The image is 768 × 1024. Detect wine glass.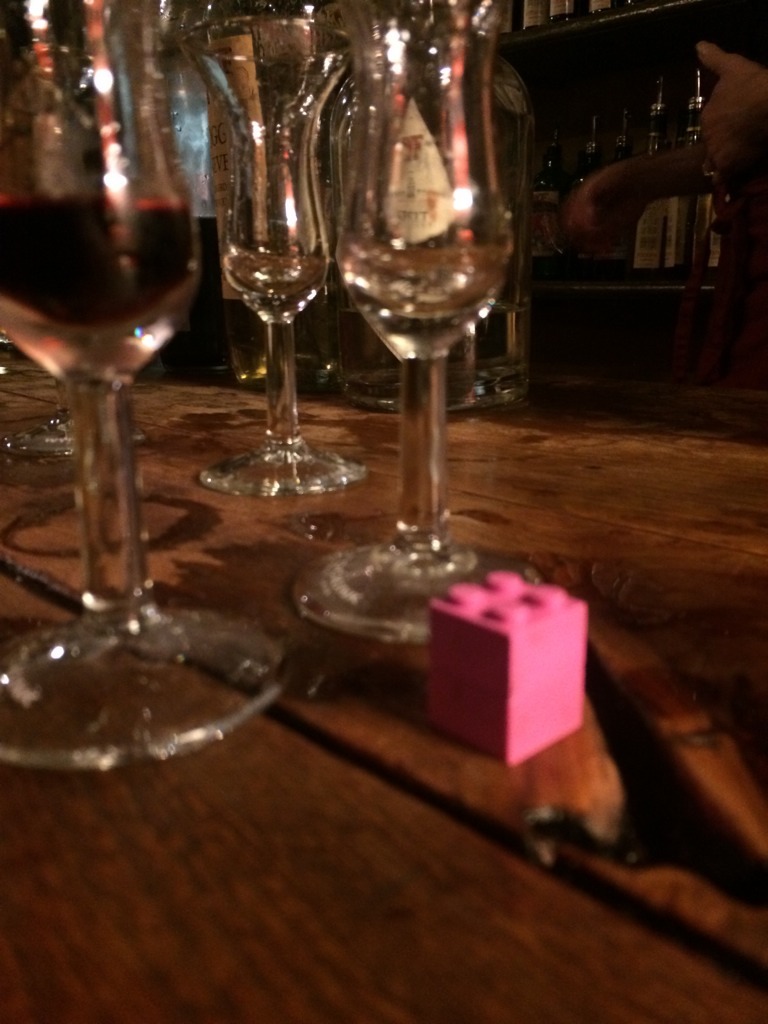
Detection: 189/10/373/494.
